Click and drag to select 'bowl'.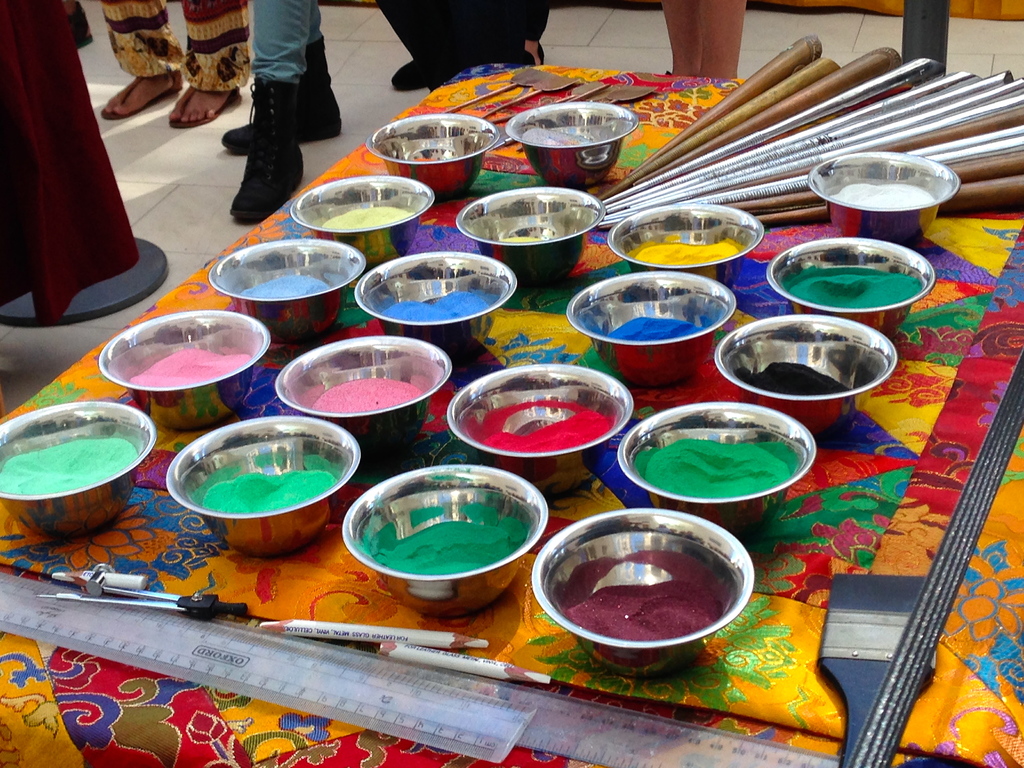
Selection: (x1=275, y1=335, x2=454, y2=449).
